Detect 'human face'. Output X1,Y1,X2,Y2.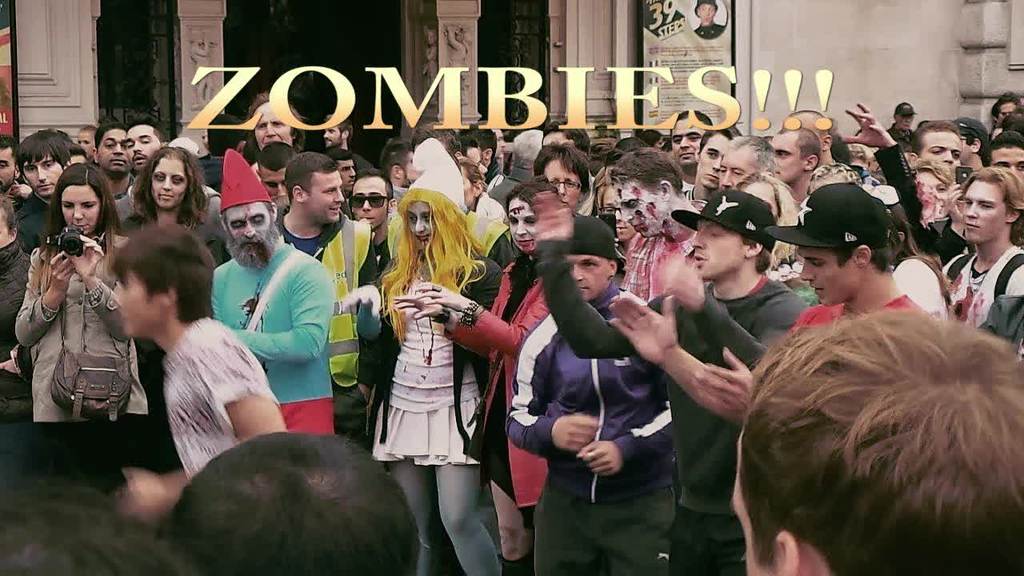
994,142,1023,195.
